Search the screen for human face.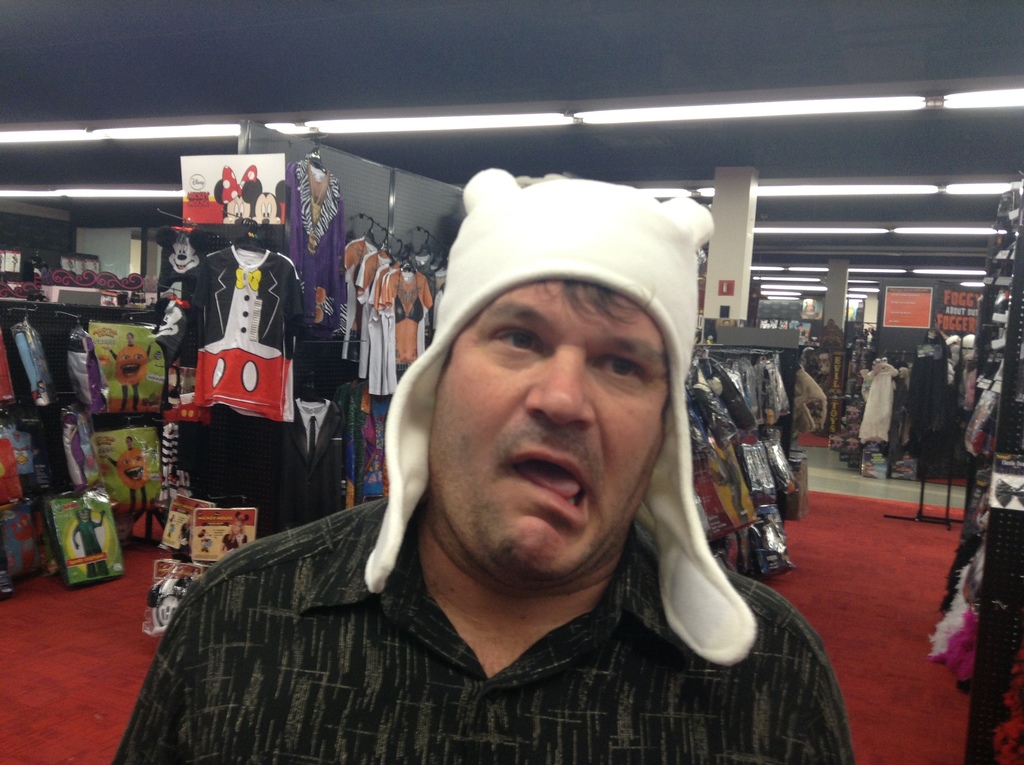
Found at x1=124 y1=436 x2=135 y2=449.
